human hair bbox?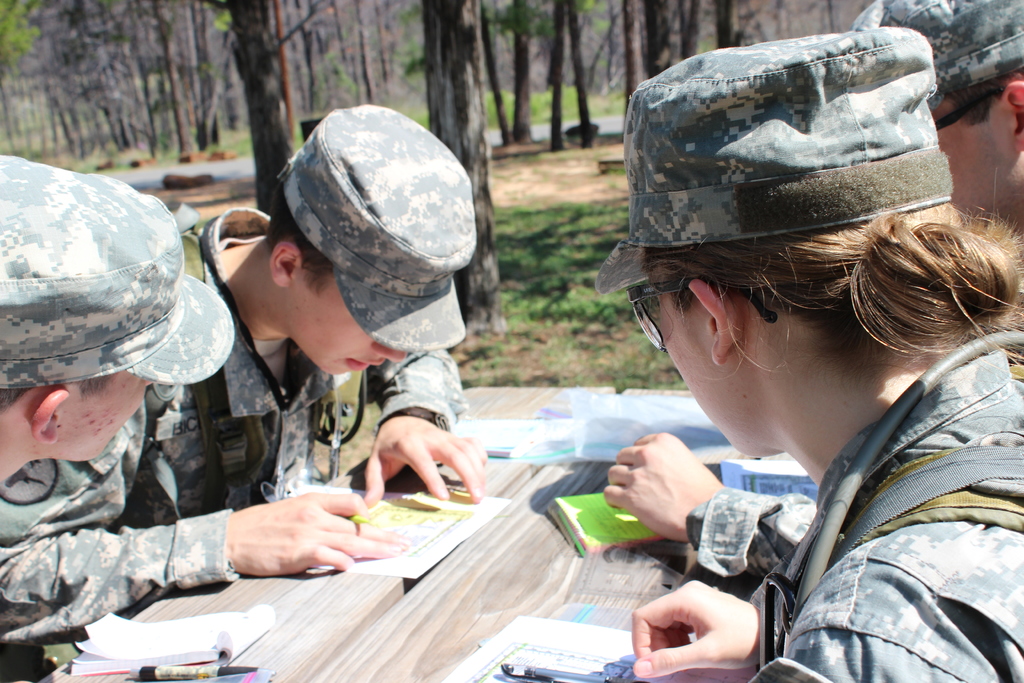
select_region(0, 370, 122, 420)
